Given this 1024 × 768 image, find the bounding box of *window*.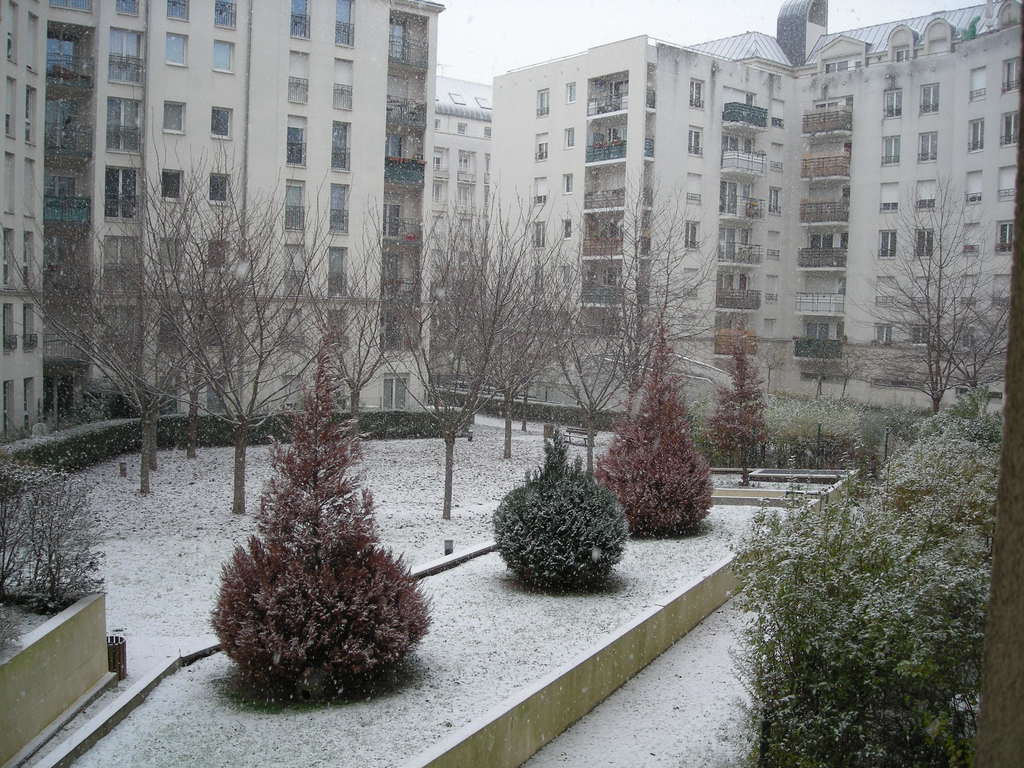
crop(22, 379, 29, 429).
